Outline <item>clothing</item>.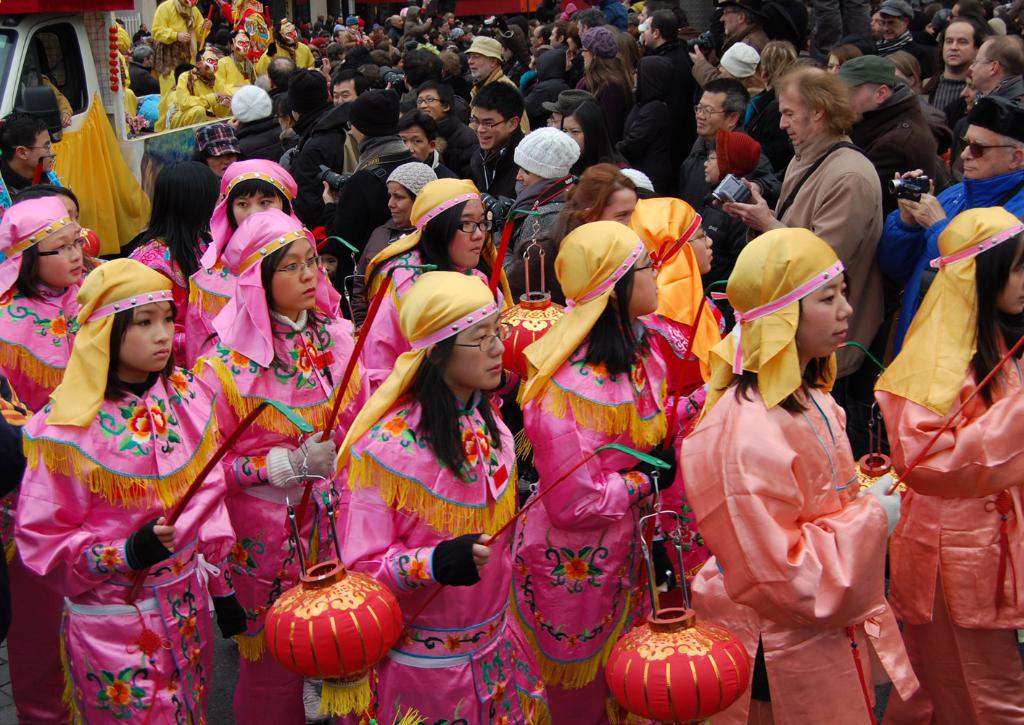
Outline: {"x1": 875, "y1": 30, "x2": 924, "y2": 62}.
